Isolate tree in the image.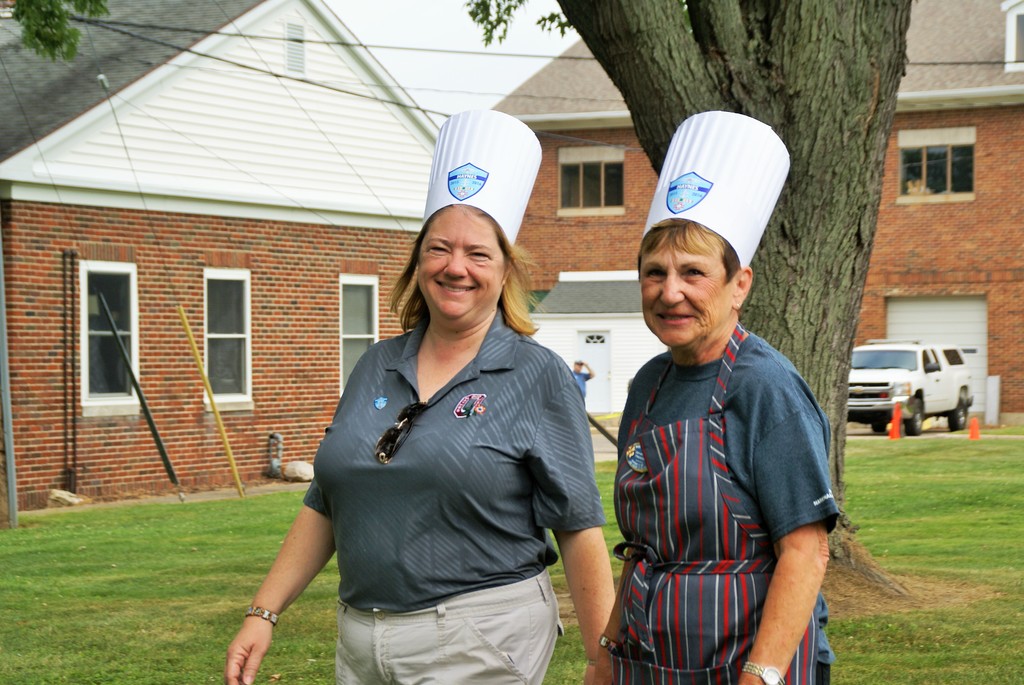
Isolated region: <bbox>7, 0, 922, 625</bbox>.
